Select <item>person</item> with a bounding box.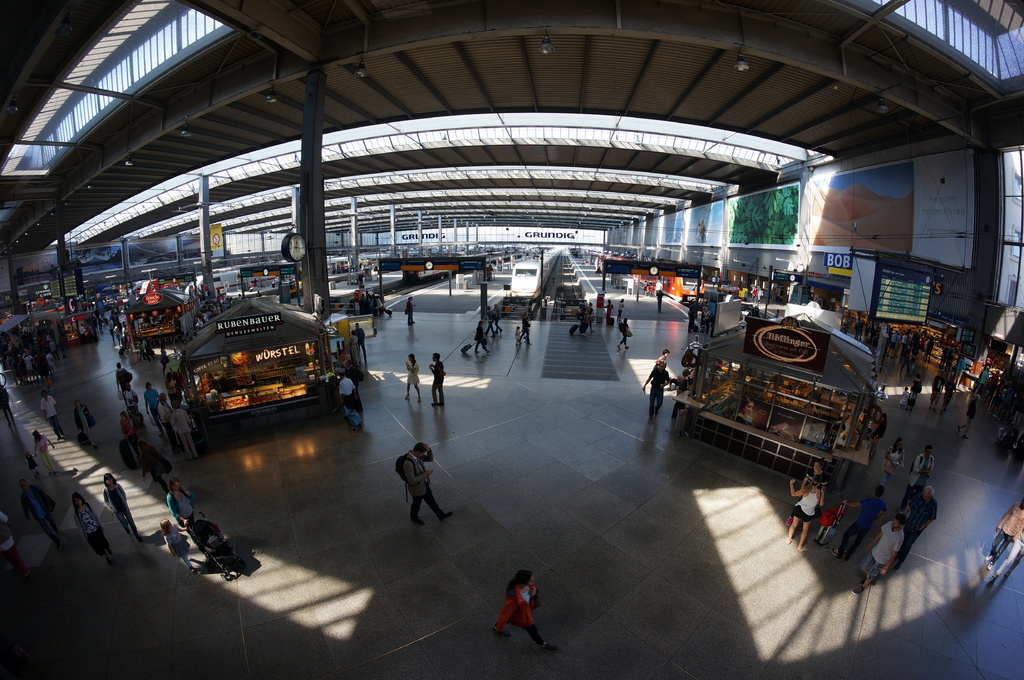
rect(102, 473, 136, 539).
